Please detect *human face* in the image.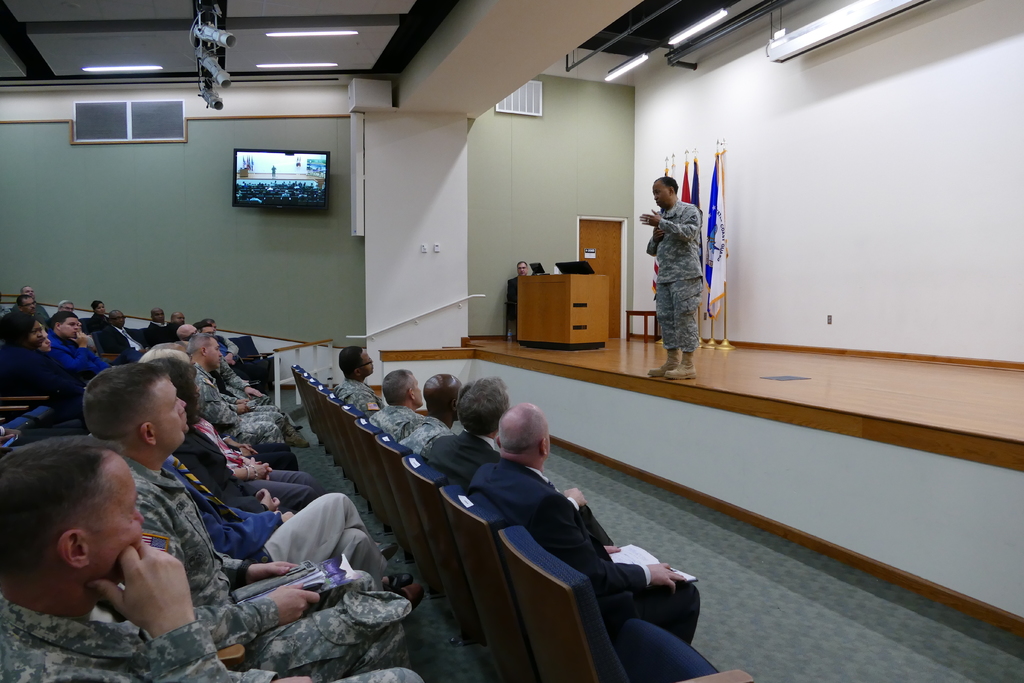
[x1=651, y1=180, x2=672, y2=206].
